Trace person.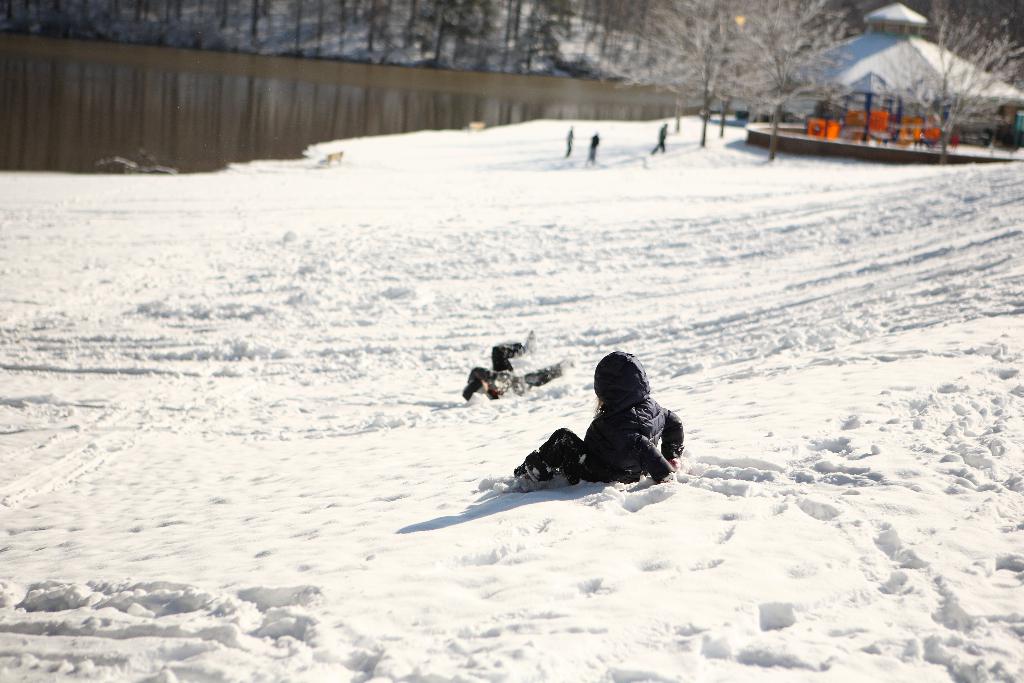
Traced to 588,135,601,167.
